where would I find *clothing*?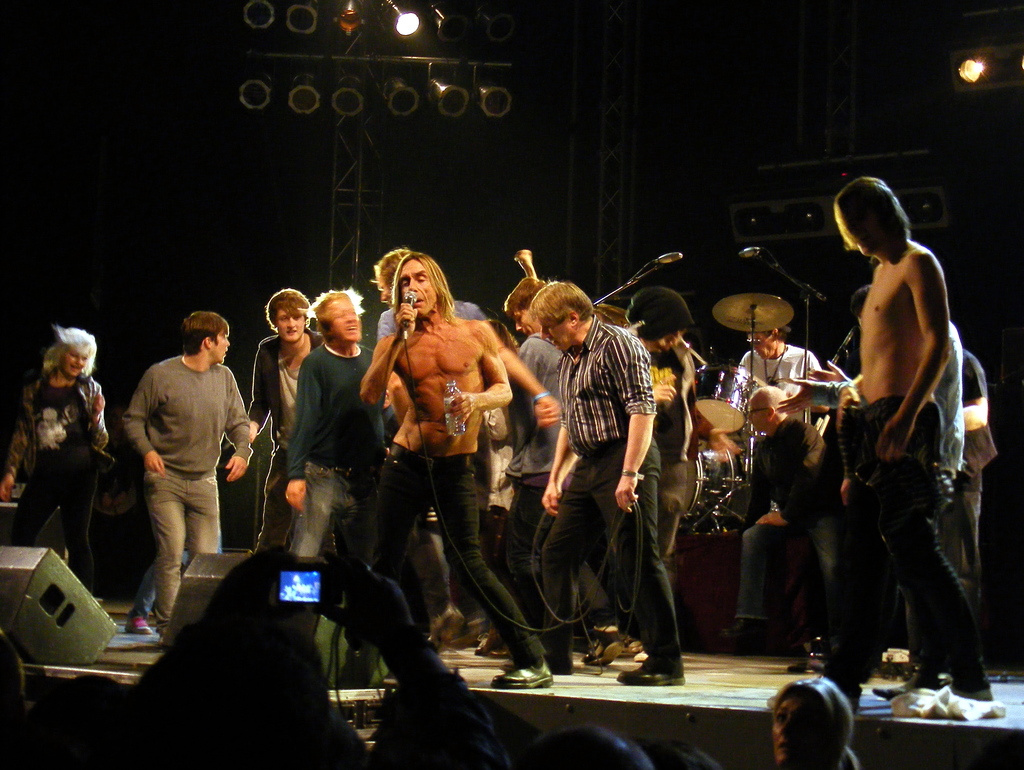
At {"left": 934, "top": 349, "right": 994, "bottom": 586}.
